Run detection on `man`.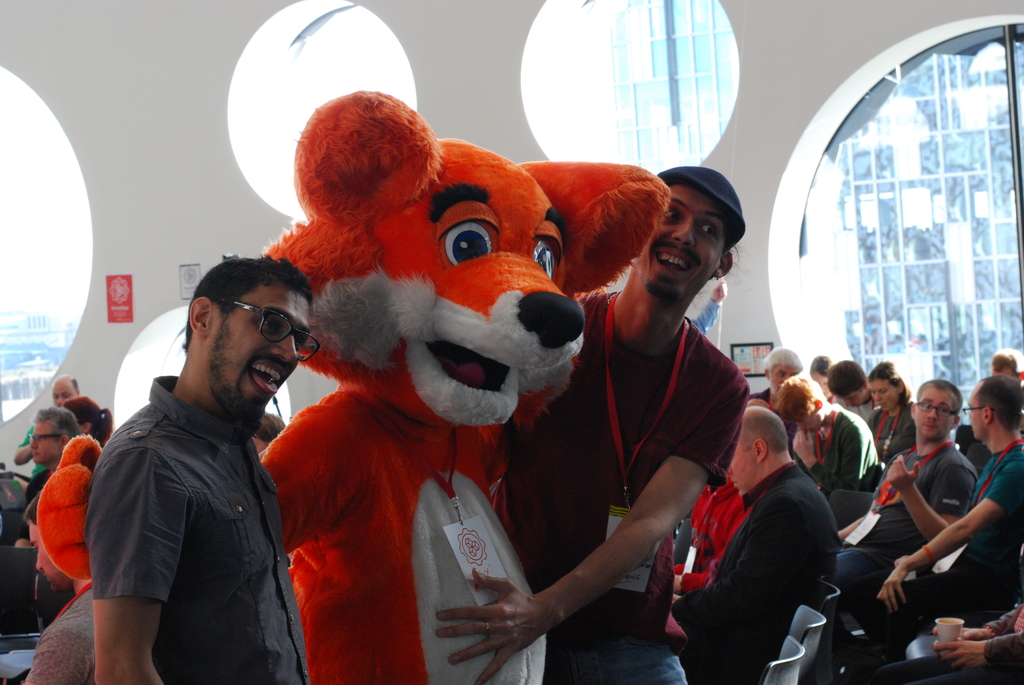
Result: <box>988,348,1023,377</box>.
